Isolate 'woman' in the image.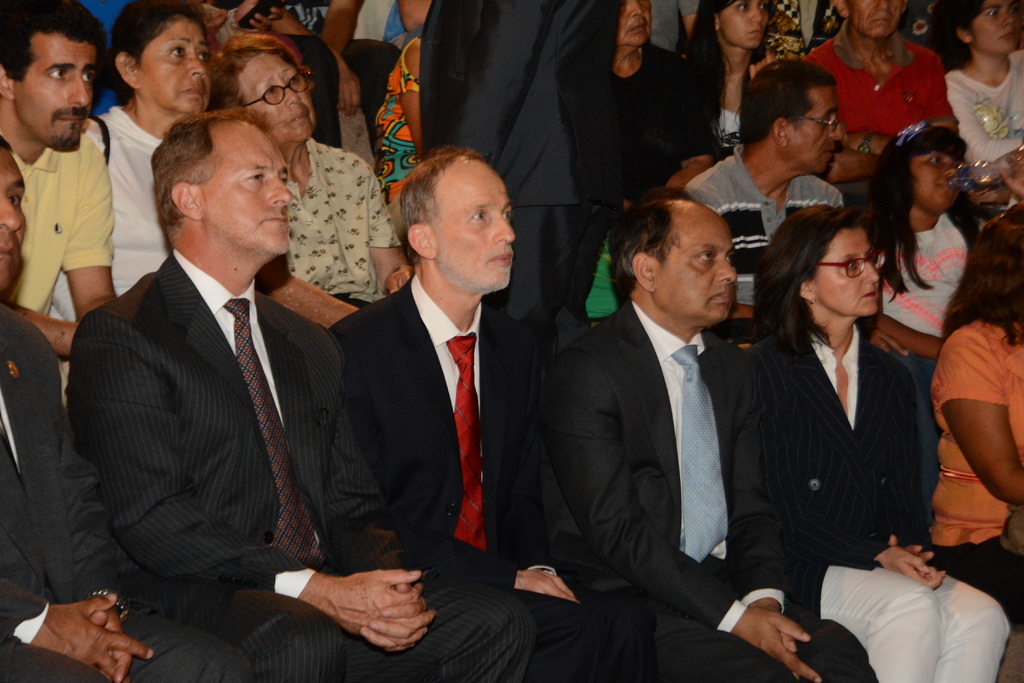
Isolated region: pyautogui.locateOnScreen(47, 1, 218, 378).
